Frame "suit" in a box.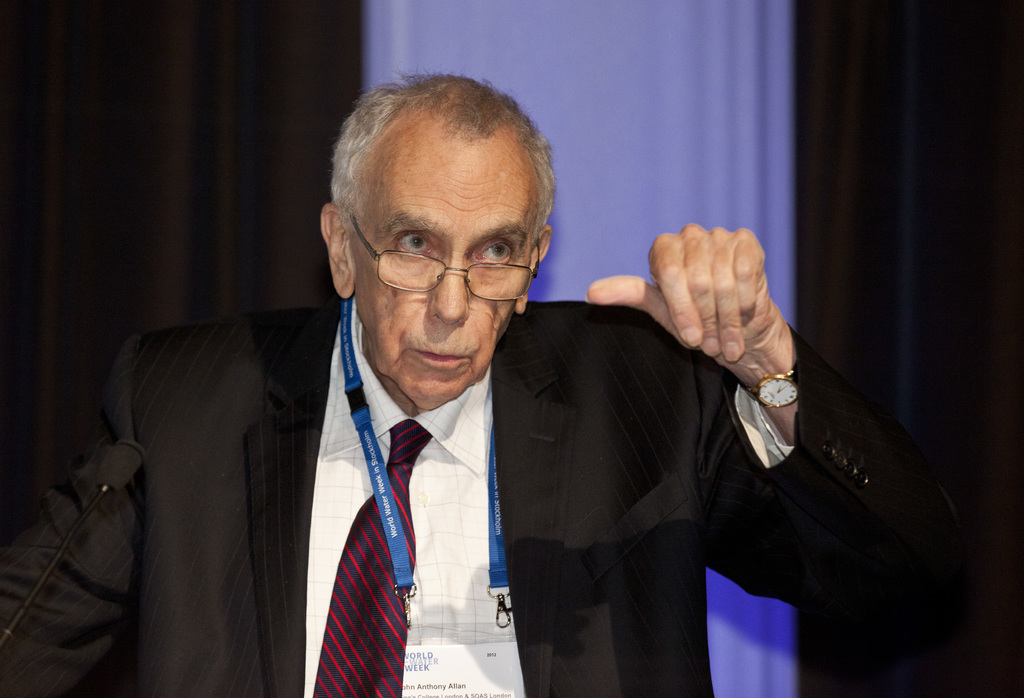
0 301 968 697.
